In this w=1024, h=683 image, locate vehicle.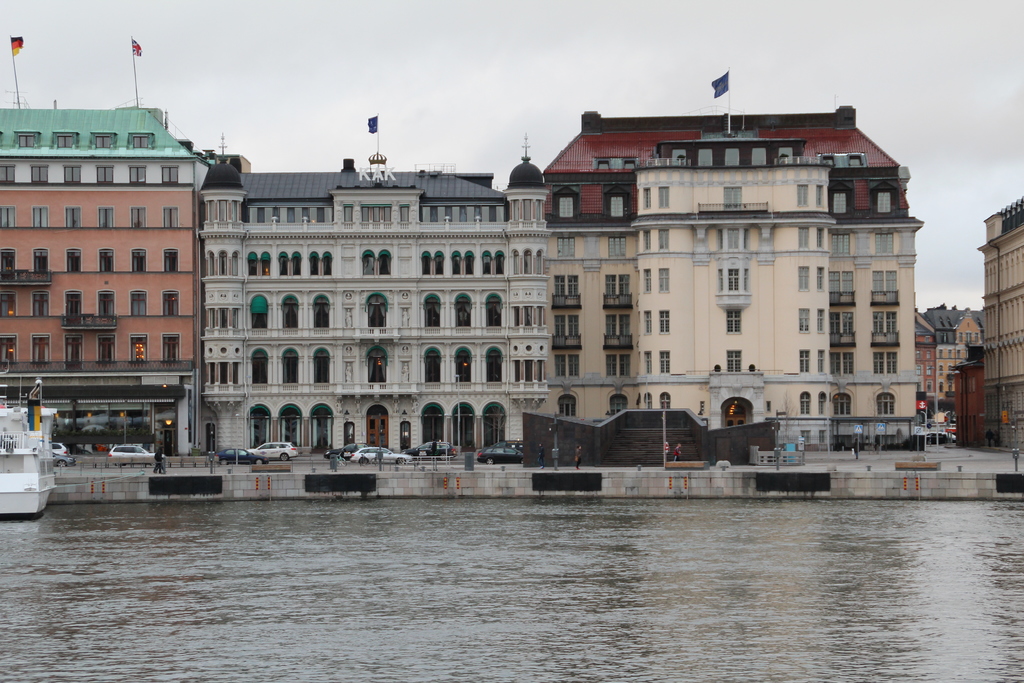
Bounding box: [49, 449, 76, 469].
